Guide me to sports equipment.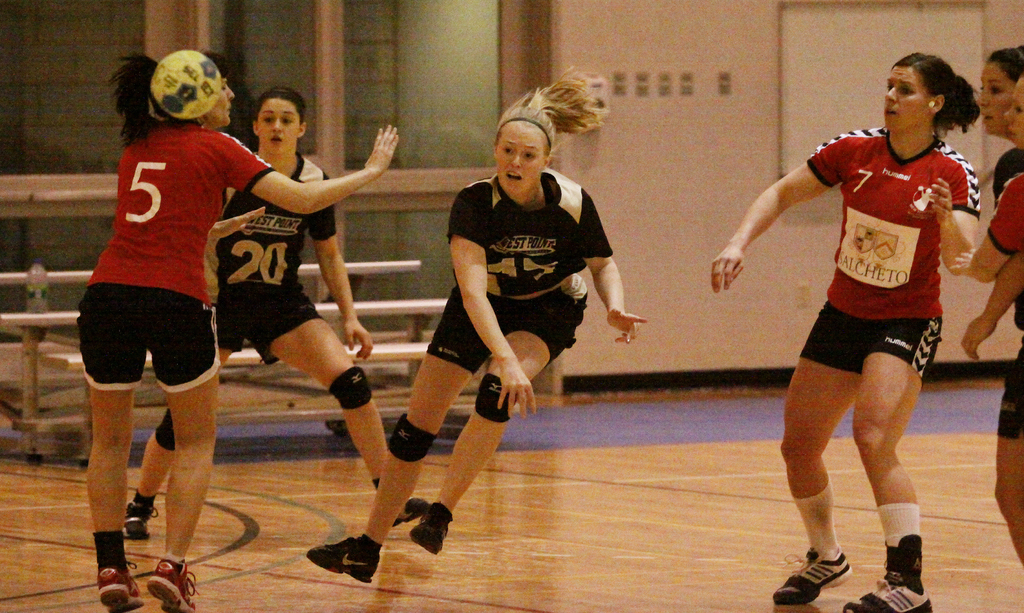
Guidance: detection(147, 559, 197, 611).
